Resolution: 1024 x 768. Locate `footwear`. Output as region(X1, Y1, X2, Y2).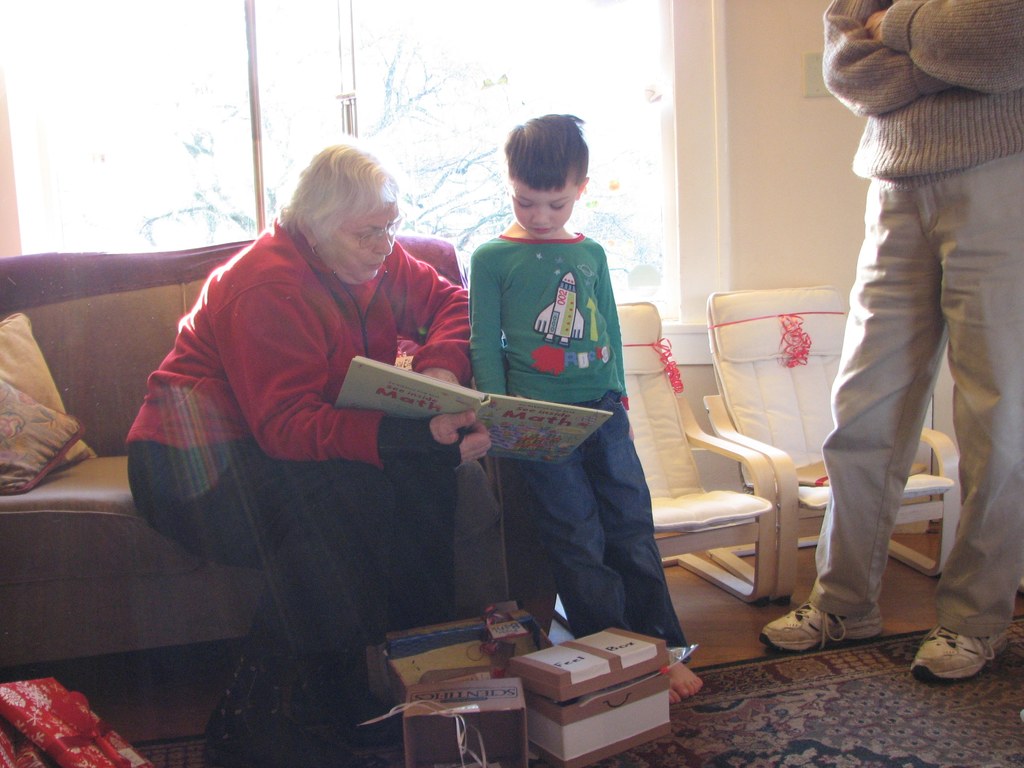
region(908, 623, 1013, 685).
